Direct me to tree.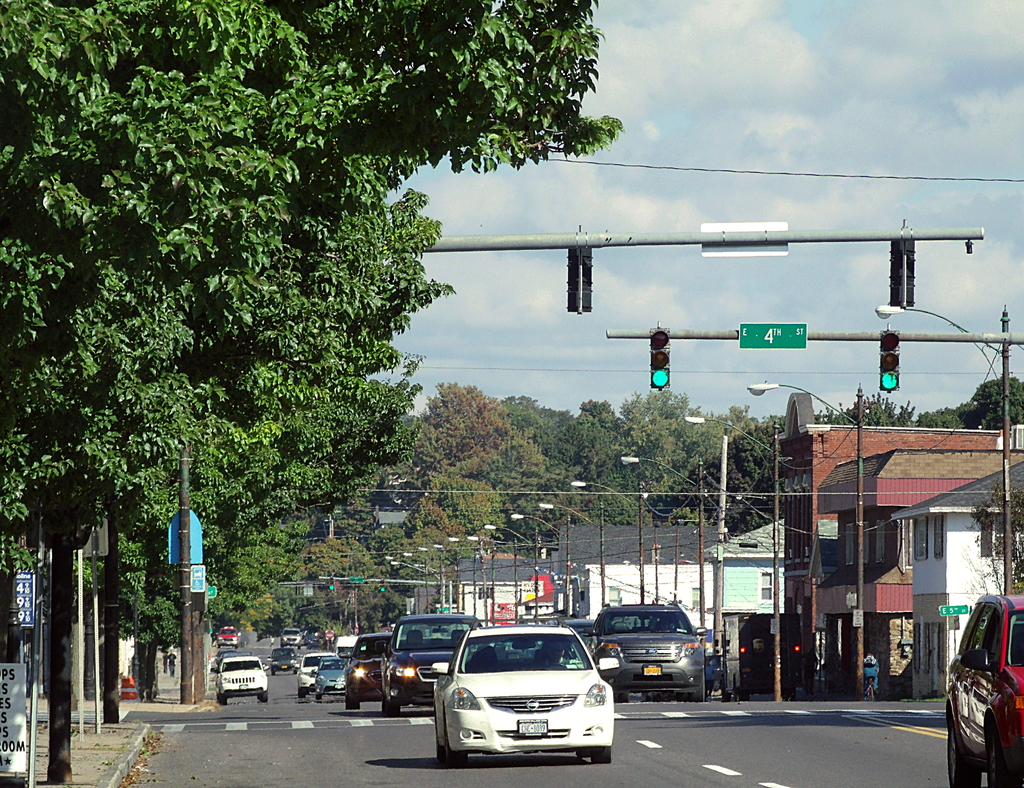
Direction: detection(326, 423, 429, 534).
